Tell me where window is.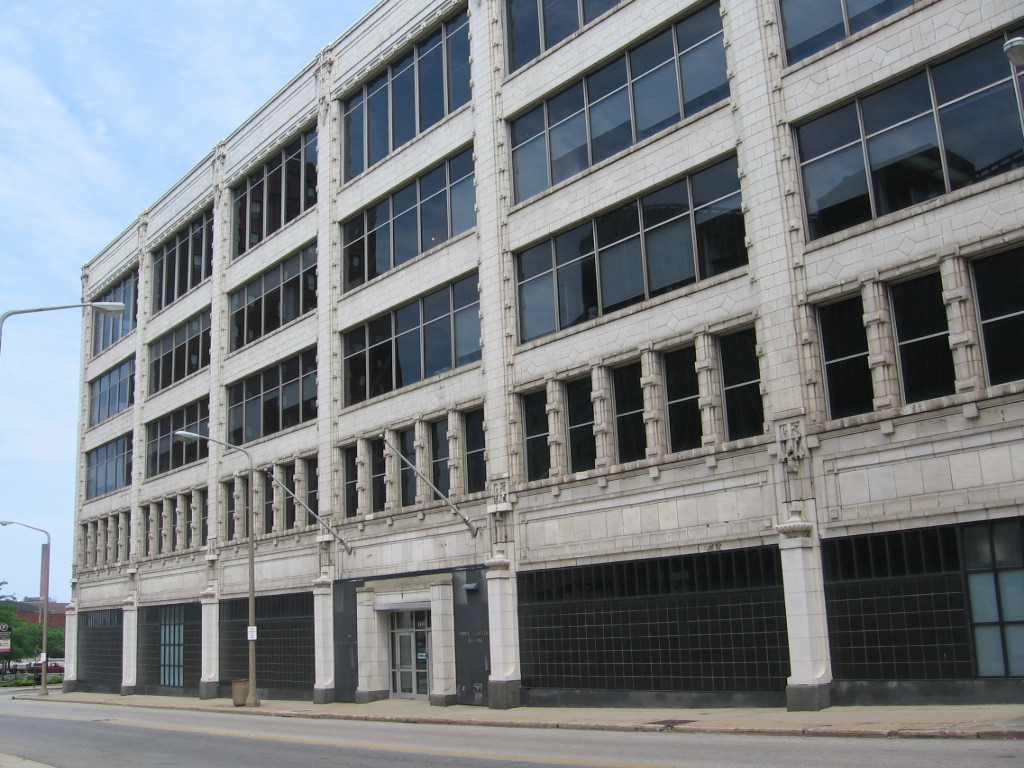
window is at box(264, 467, 273, 534).
